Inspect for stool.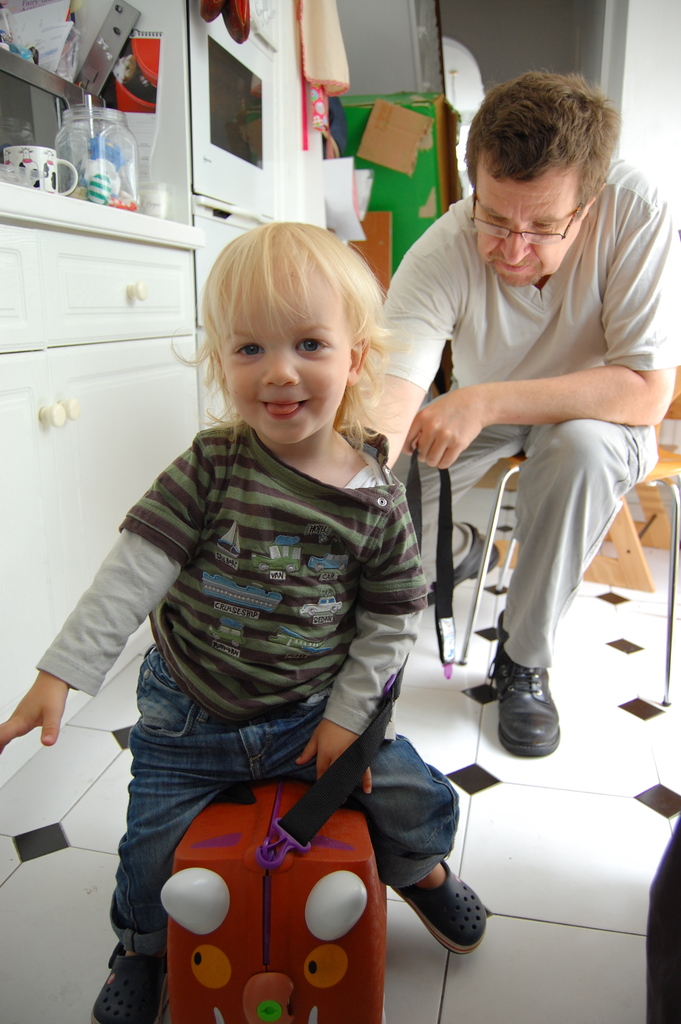
Inspection: (462, 446, 678, 700).
